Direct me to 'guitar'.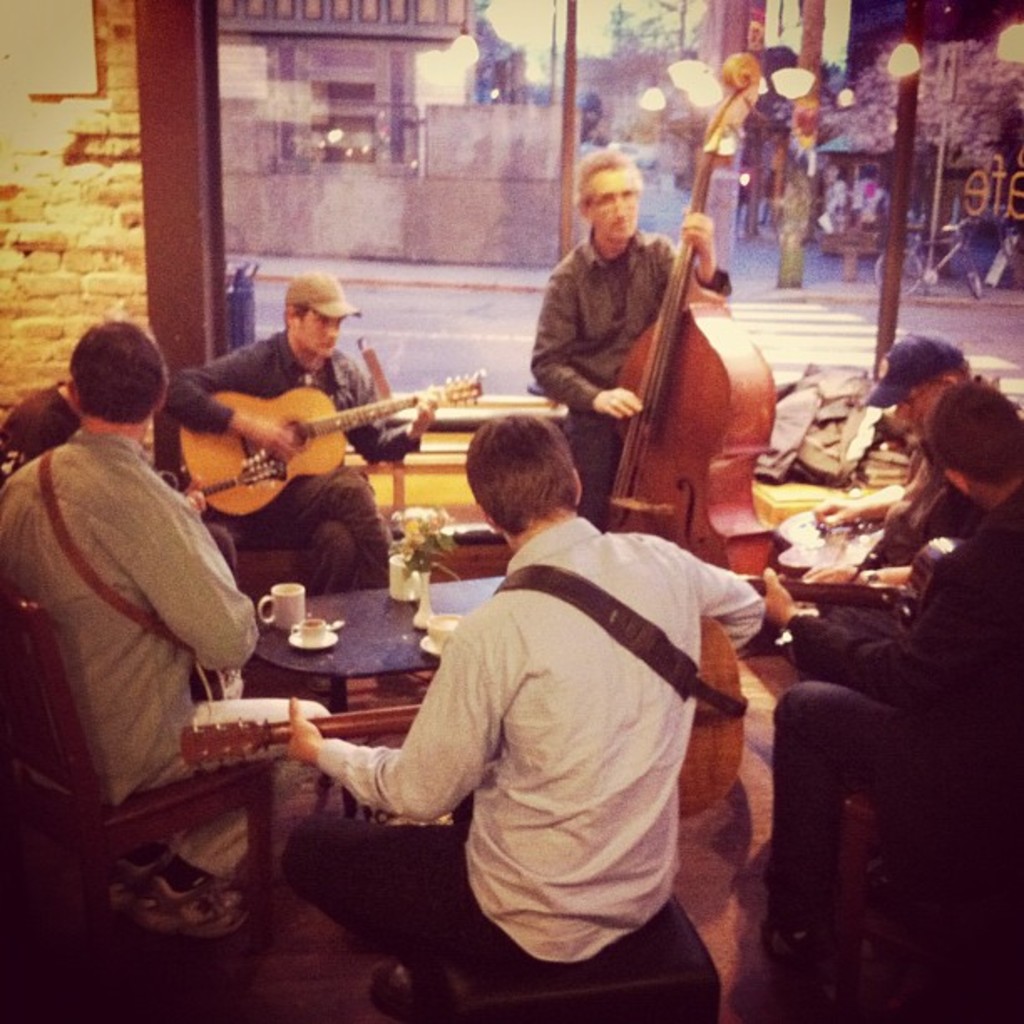
Direction: rect(738, 534, 975, 624).
